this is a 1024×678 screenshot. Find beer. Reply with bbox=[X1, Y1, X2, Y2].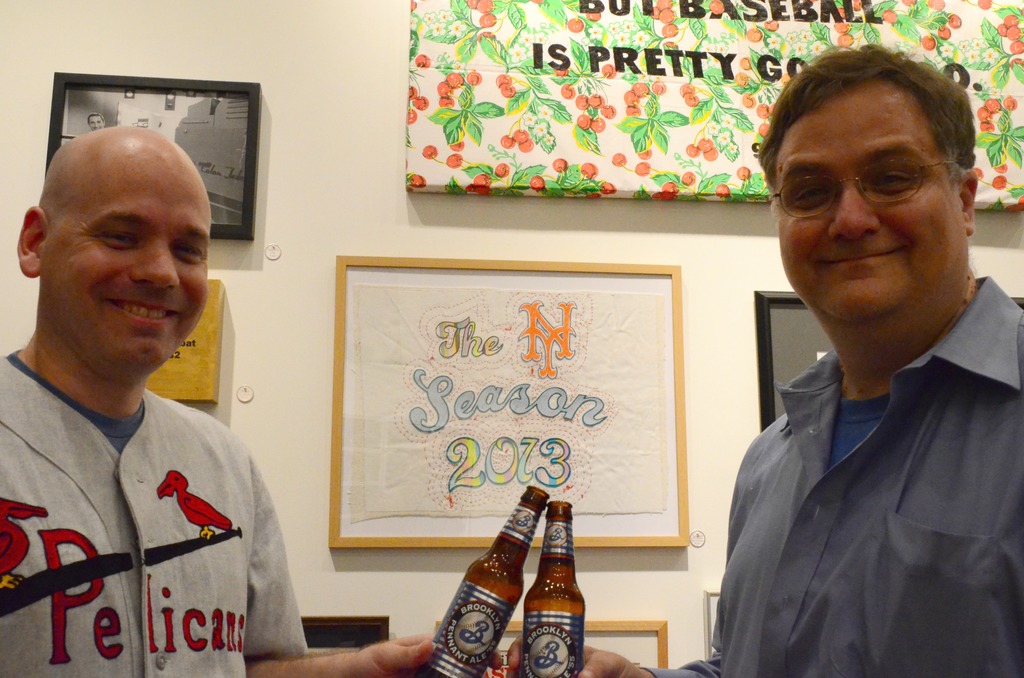
bbox=[405, 486, 548, 671].
